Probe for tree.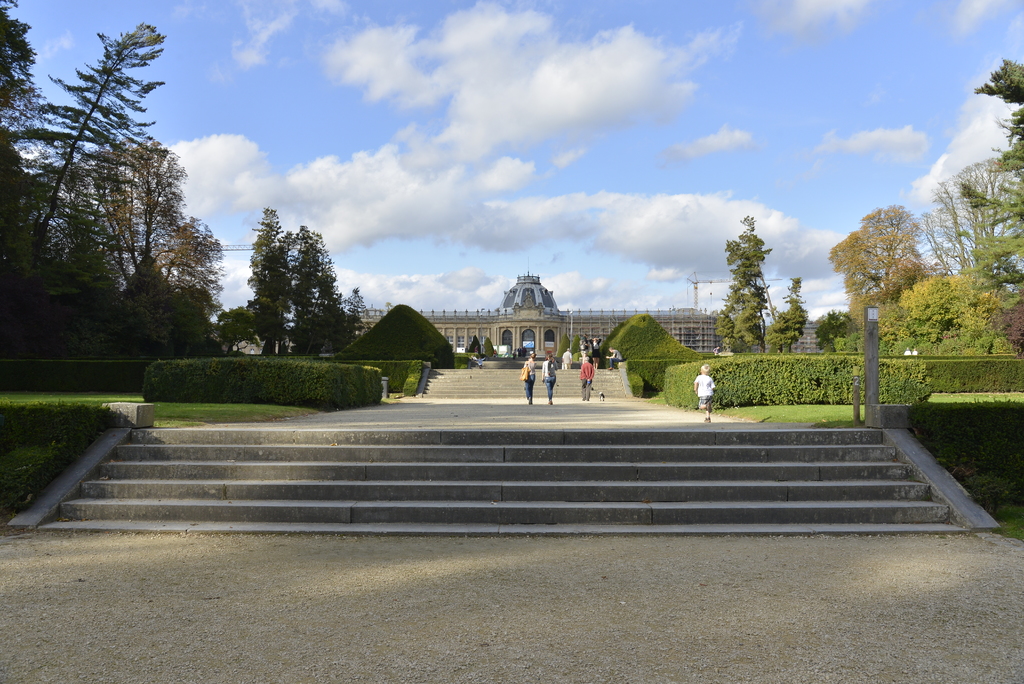
Probe result: bbox=(719, 216, 771, 352).
